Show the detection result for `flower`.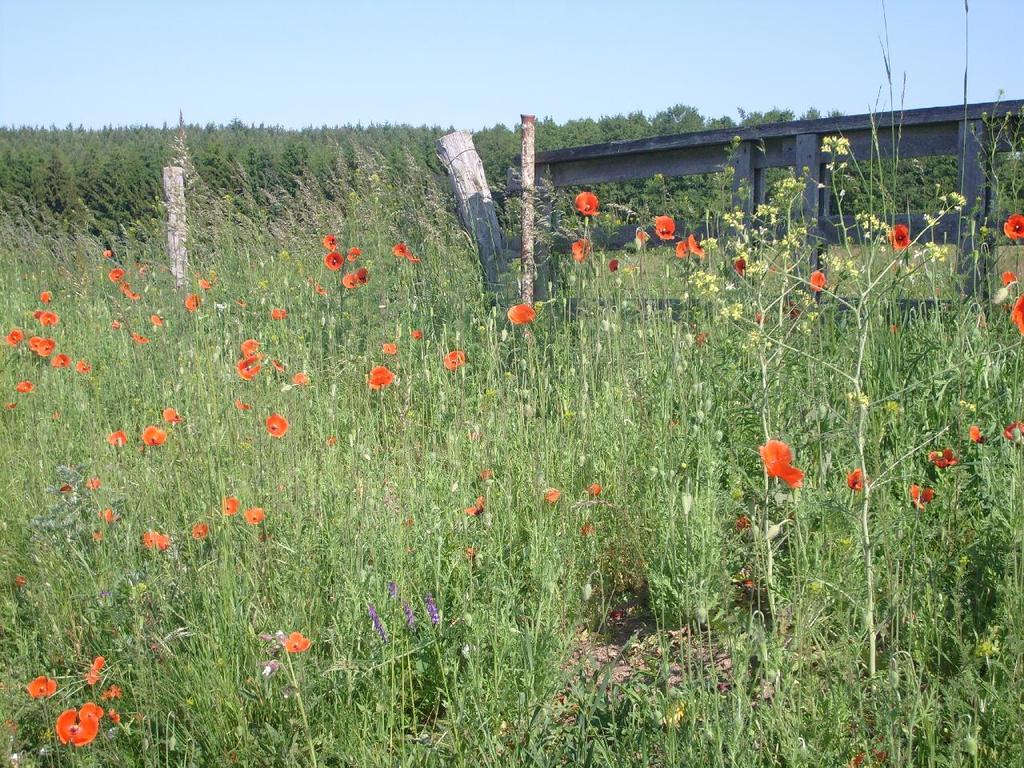
l=391, t=240, r=417, b=266.
